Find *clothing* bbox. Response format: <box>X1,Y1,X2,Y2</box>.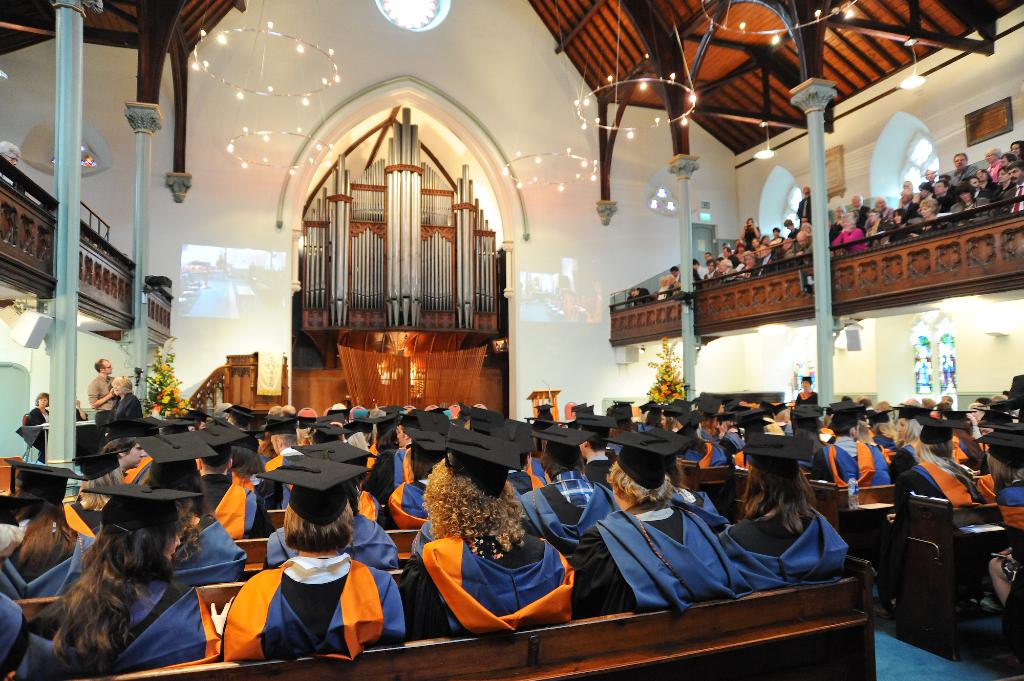
<box>86,371,115,424</box>.
